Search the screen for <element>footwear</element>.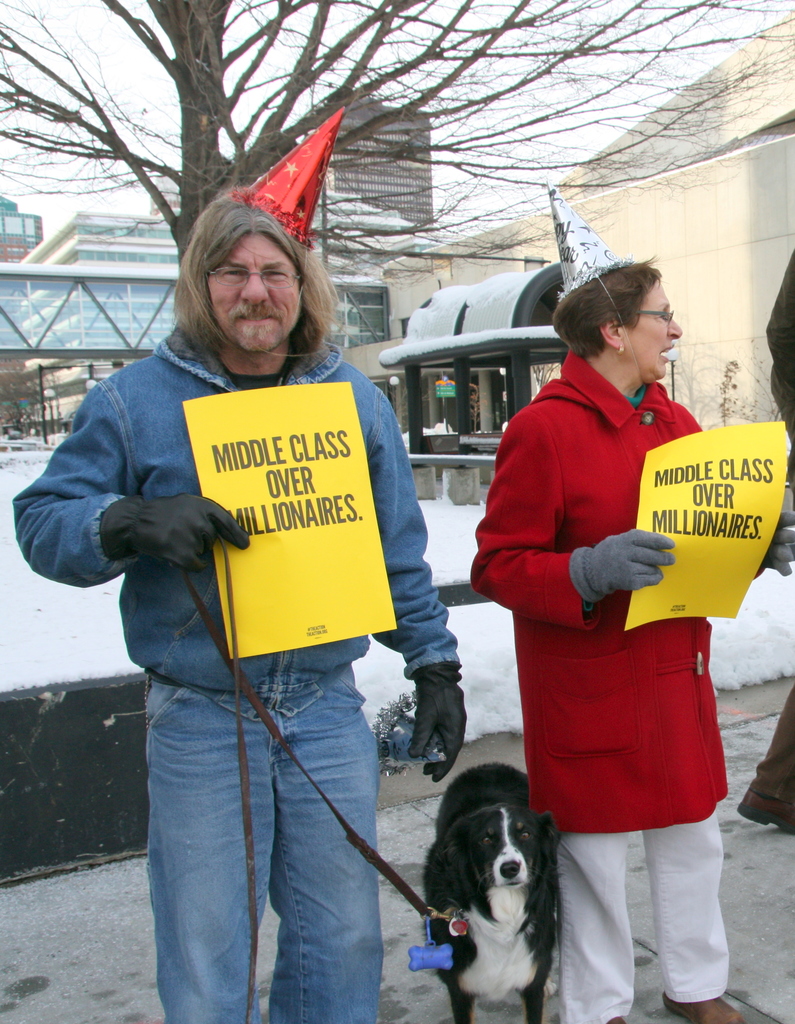
Found at 663, 1000, 741, 1021.
